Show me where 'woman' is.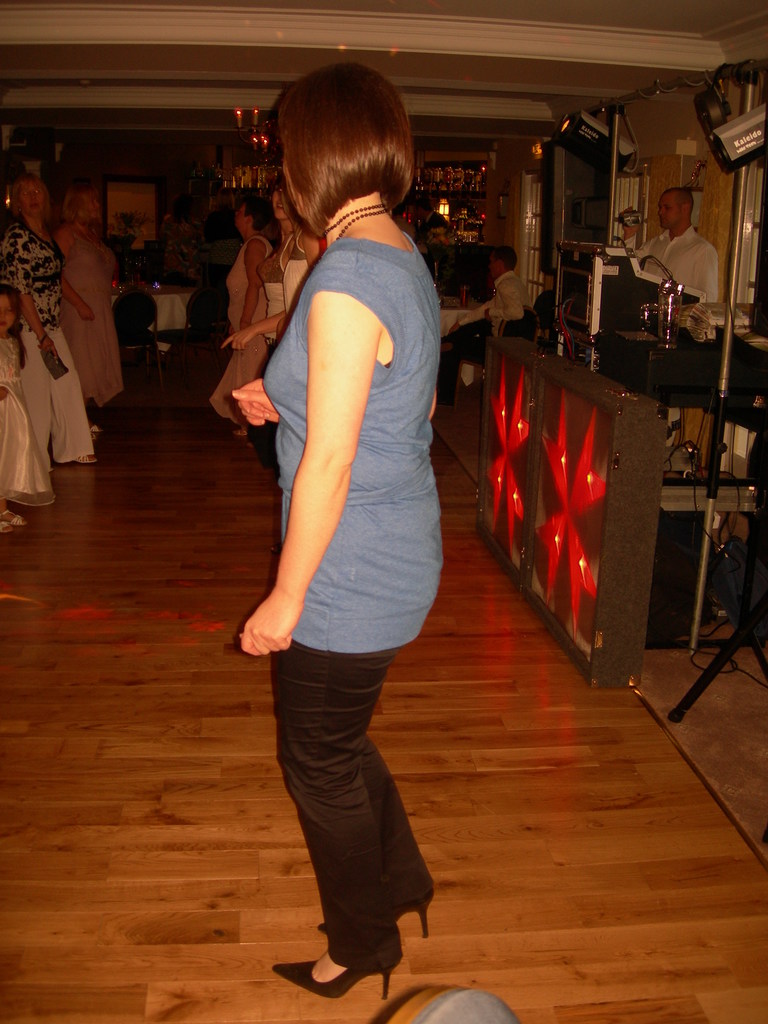
'woman' is at (x1=255, y1=189, x2=301, y2=362).
